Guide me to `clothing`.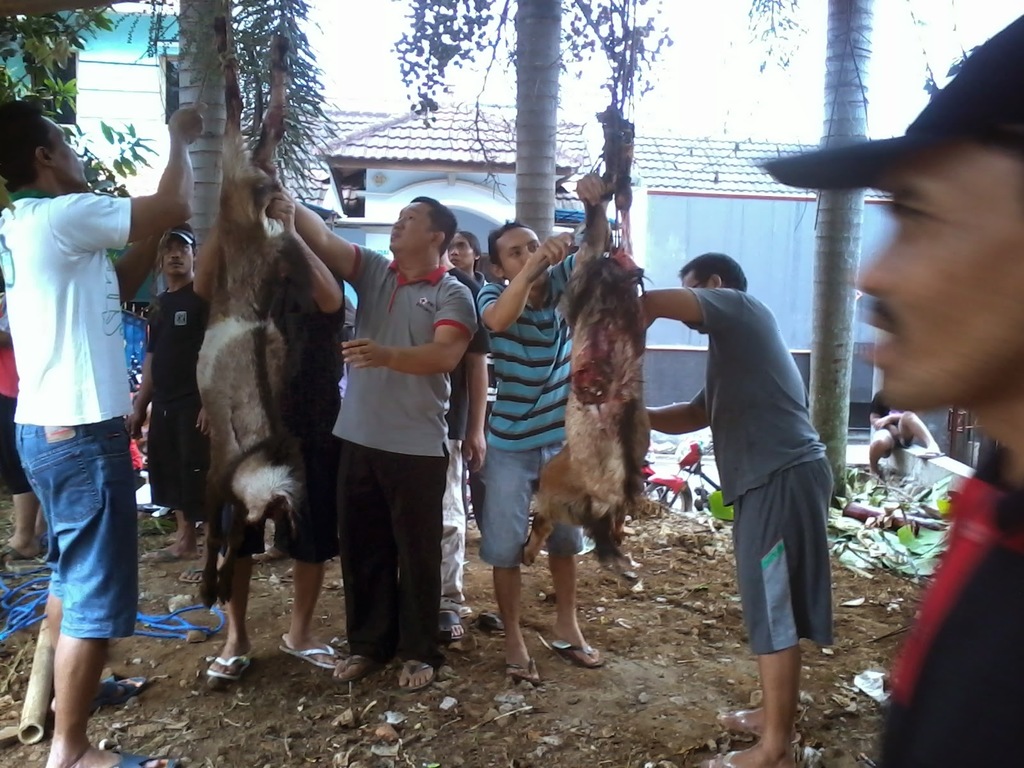
Guidance: [left=479, top=247, right=588, bottom=569].
